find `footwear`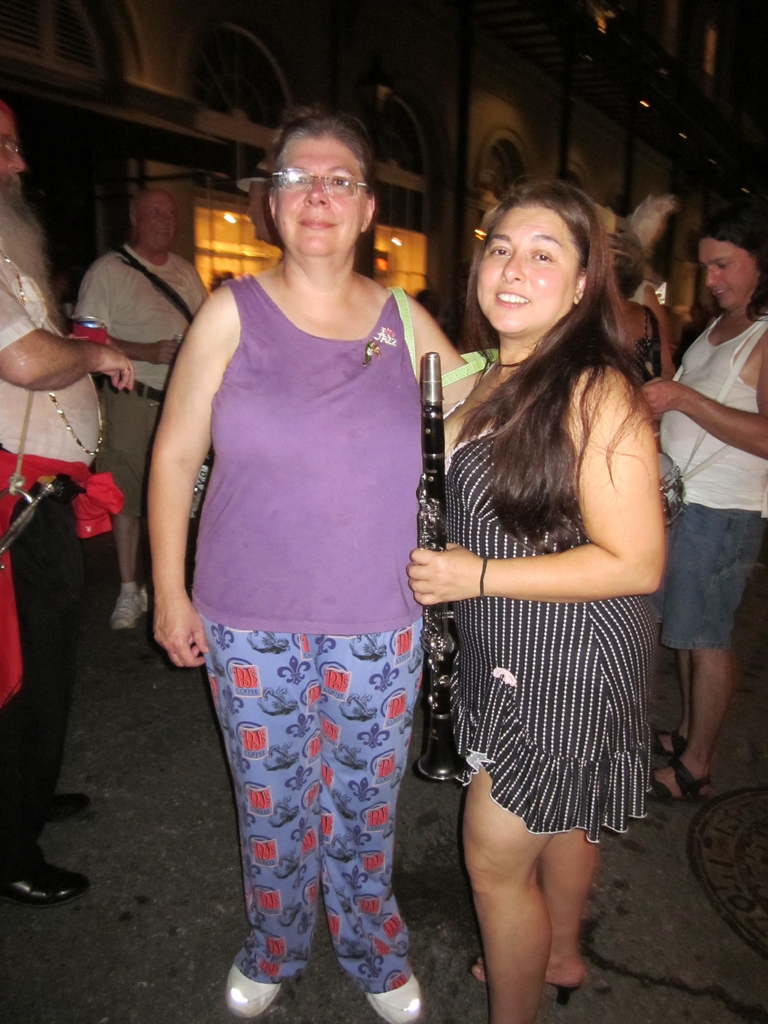
{"x1": 413, "y1": 703, "x2": 468, "y2": 788}
